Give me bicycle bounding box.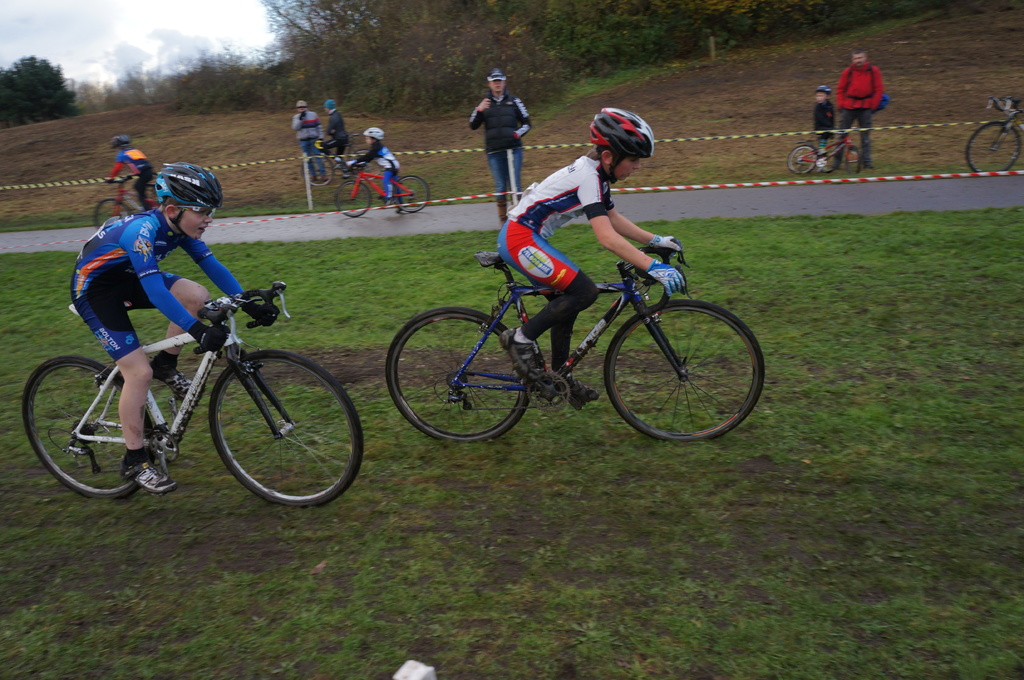
(x1=319, y1=148, x2=431, y2=208).
